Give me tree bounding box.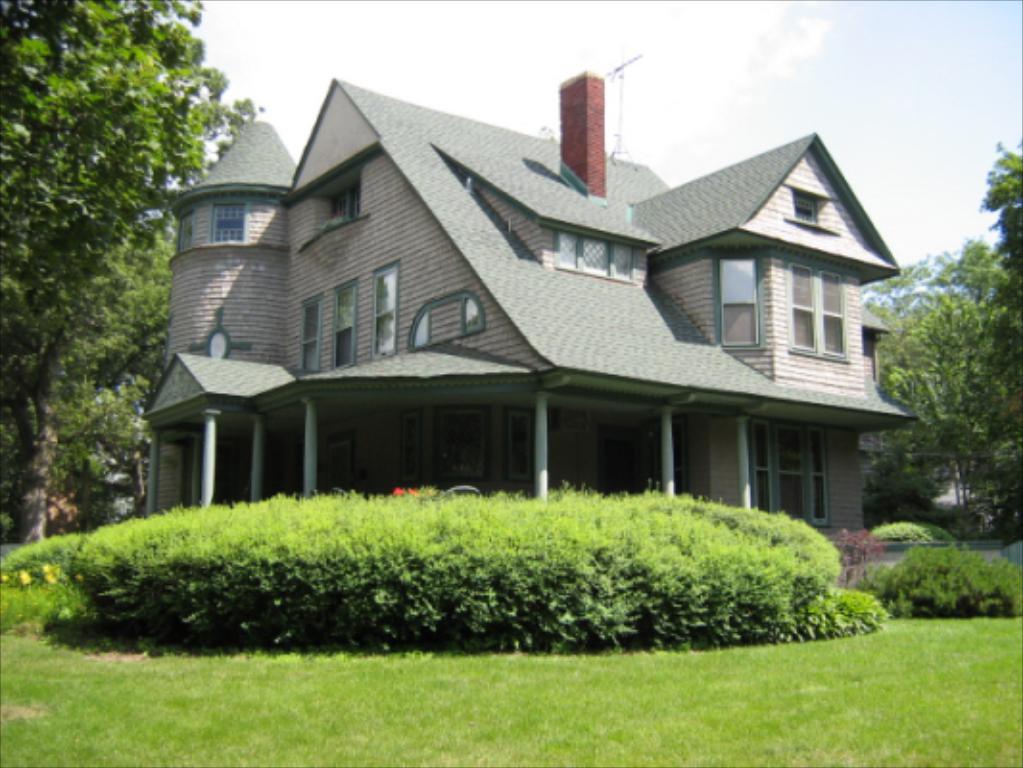
(left=869, top=242, right=992, bottom=493).
